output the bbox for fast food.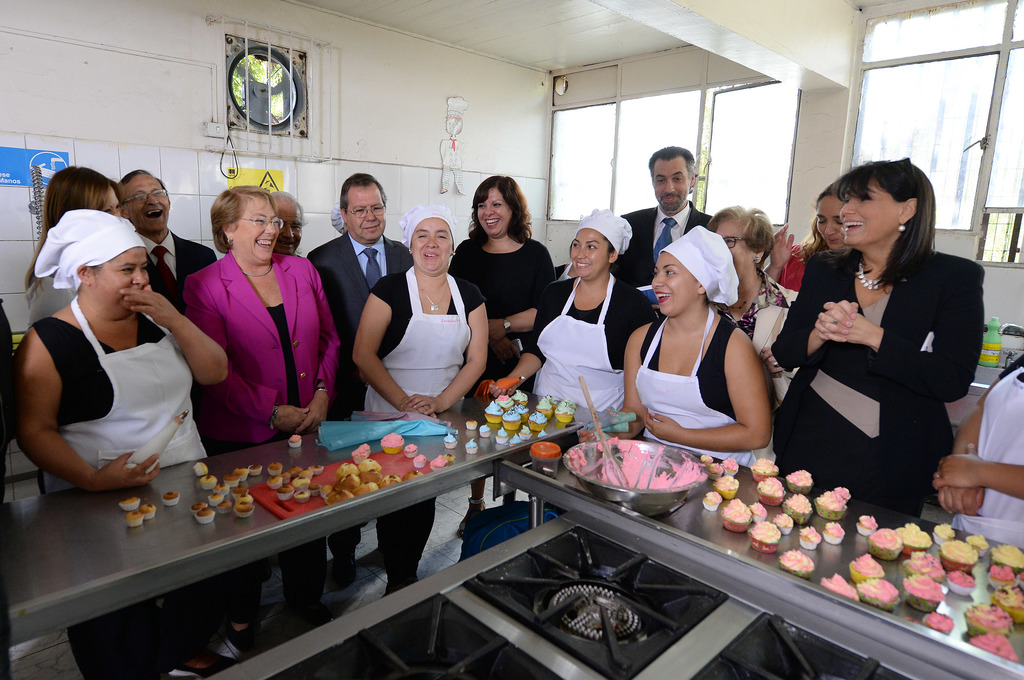
left=776, top=513, right=790, bottom=535.
